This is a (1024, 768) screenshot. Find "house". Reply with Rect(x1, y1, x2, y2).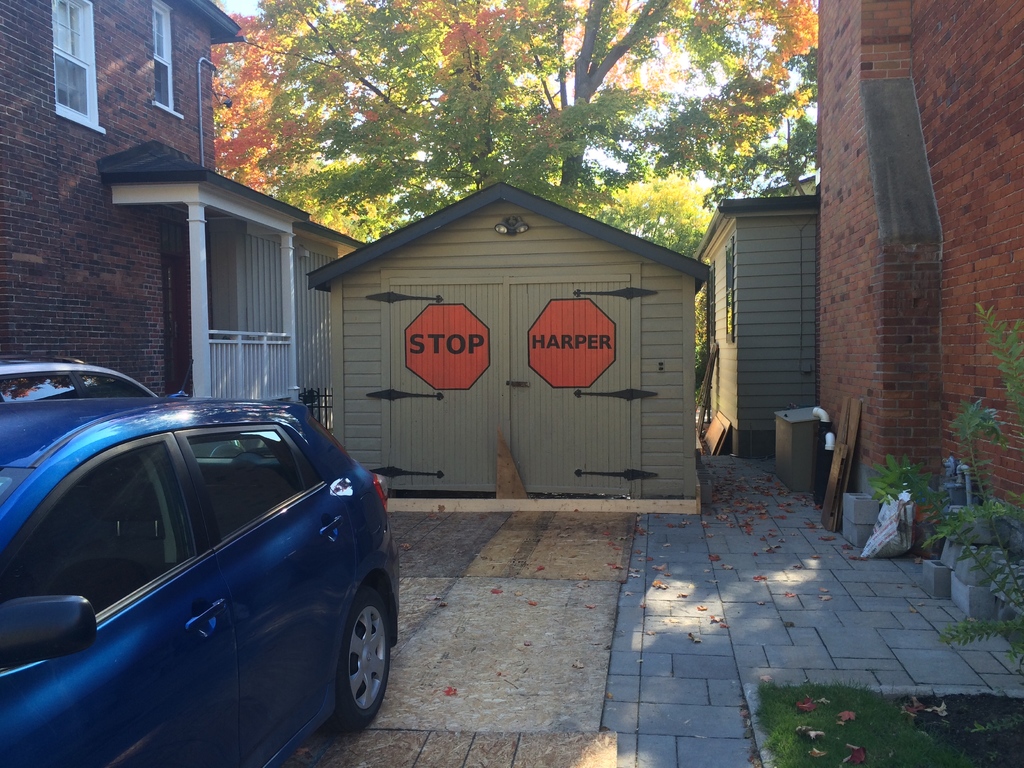
Rect(693, 193, 823, 462).
